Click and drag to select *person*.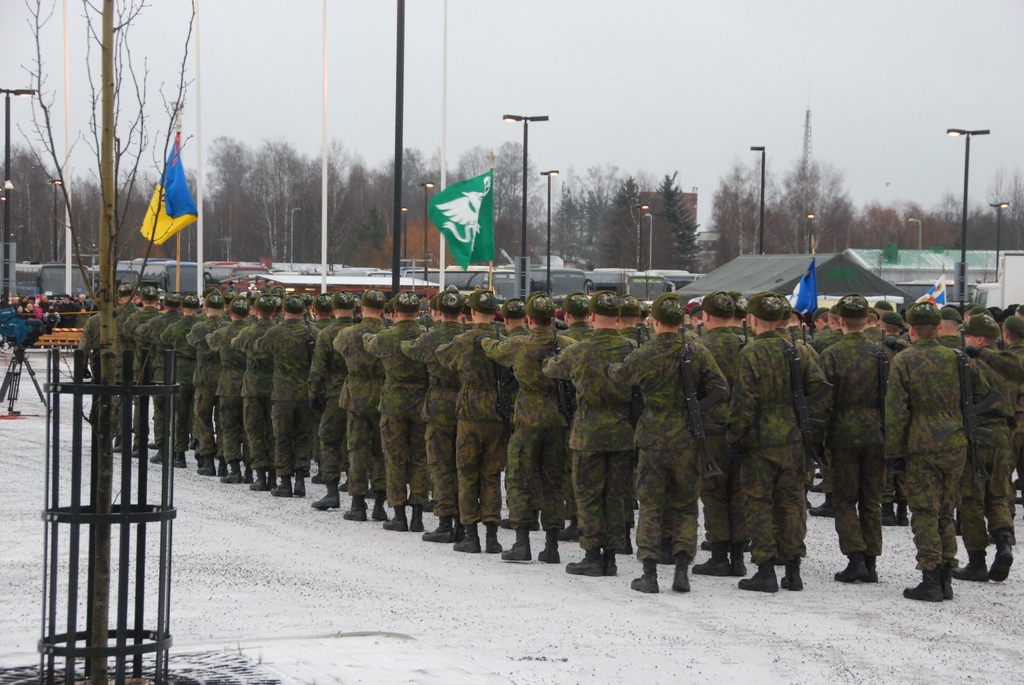
Selection: <bbox>250, 290, 321, 500</bbox>.
